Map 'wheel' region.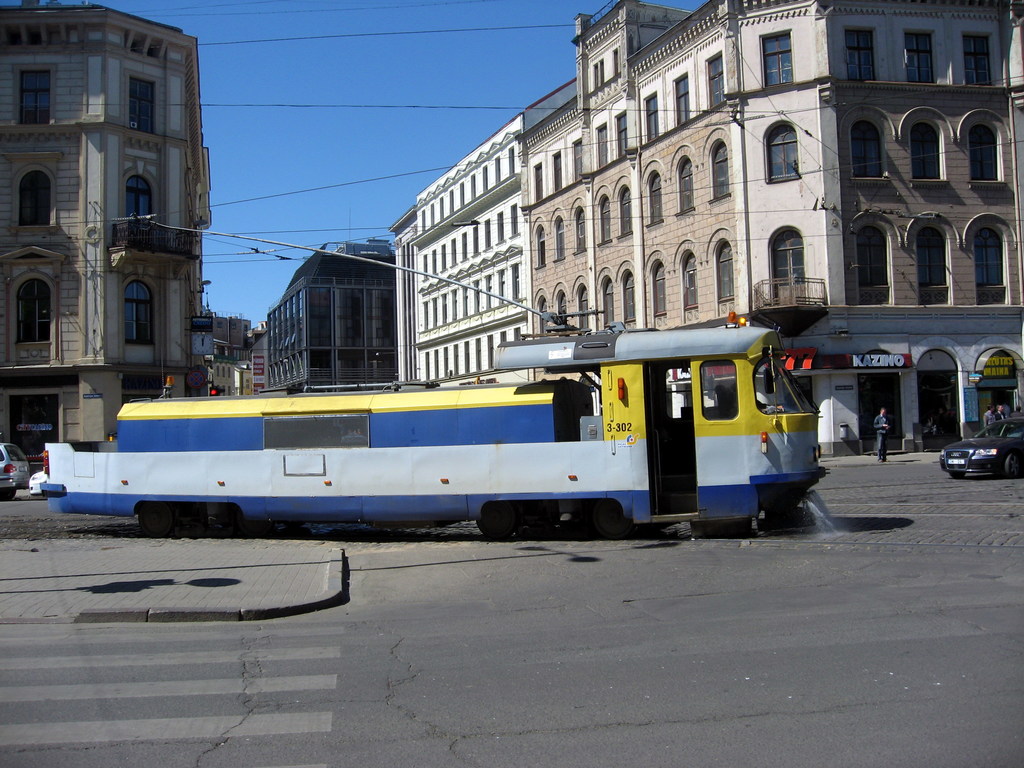
Mapped to (478, 499, 494, 545).
